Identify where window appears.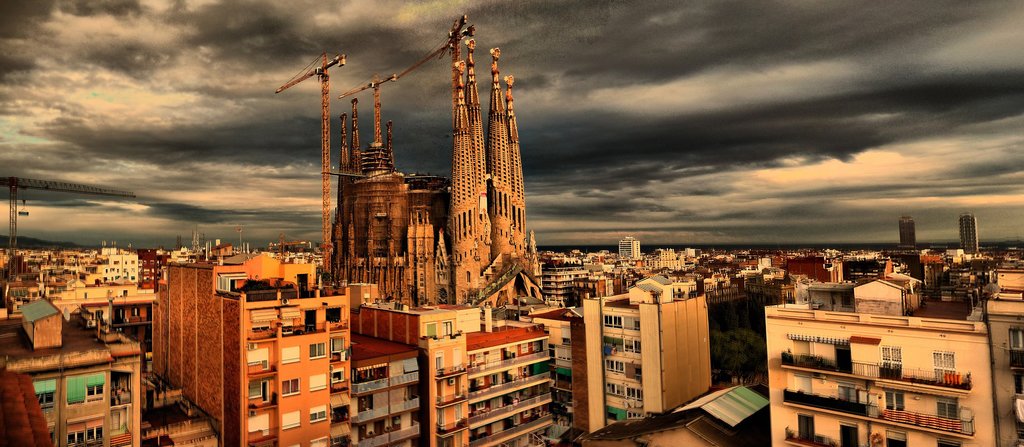
Appears at 503/414/517/432.
